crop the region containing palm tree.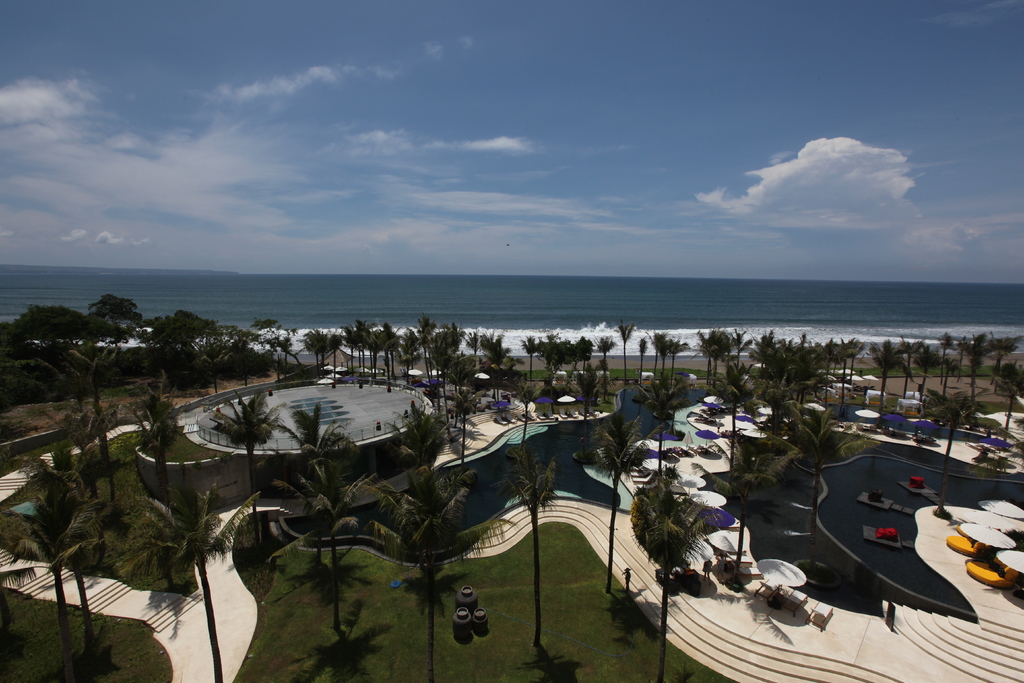
Crop region: [x1=385, y1=481, x2=461, y2=679].
